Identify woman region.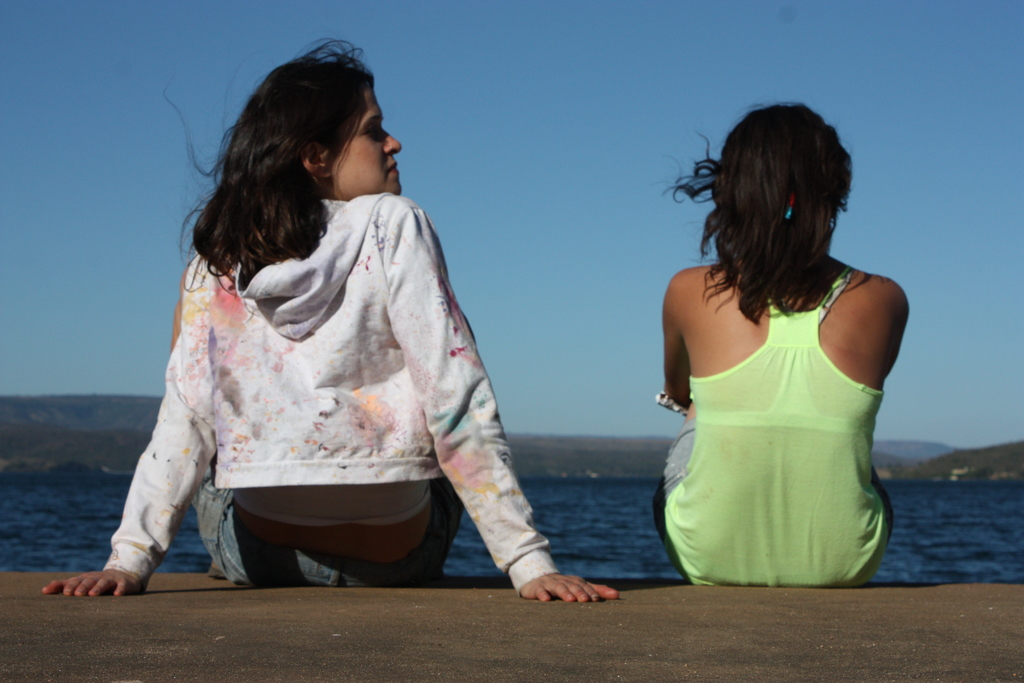
Region: locate(40, 26, 624, 609).
